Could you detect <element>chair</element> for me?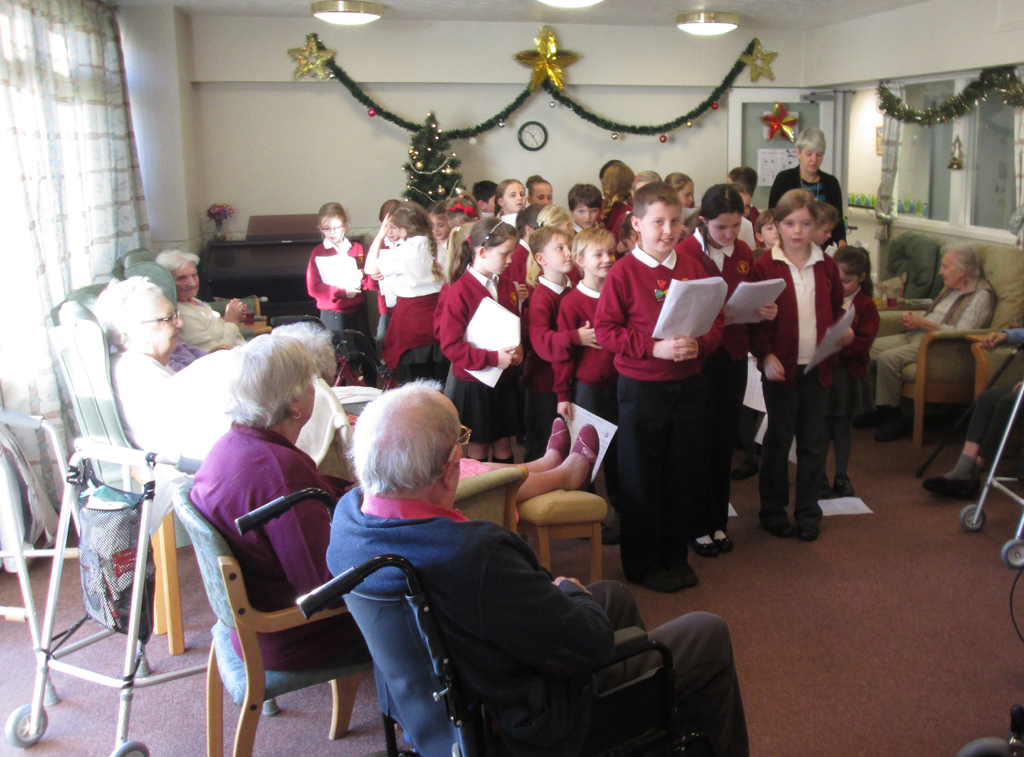
Detection result: <region>193, 477, 372, 756</region>.
